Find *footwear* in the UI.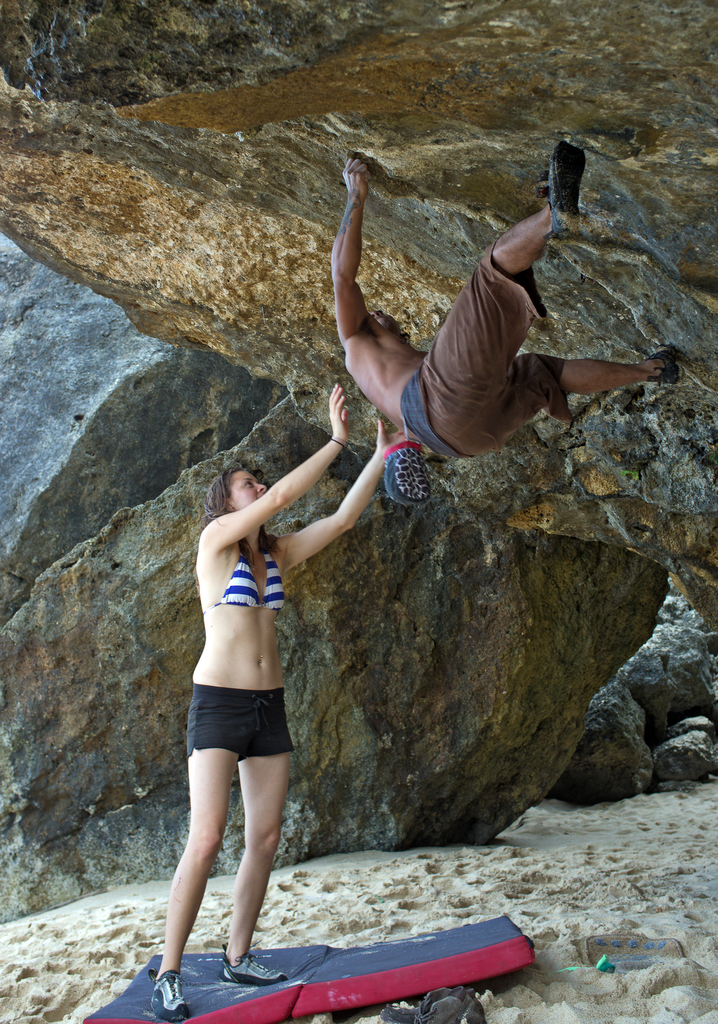
UI element at [left=146, top=967, right=193, bottom=1023].
